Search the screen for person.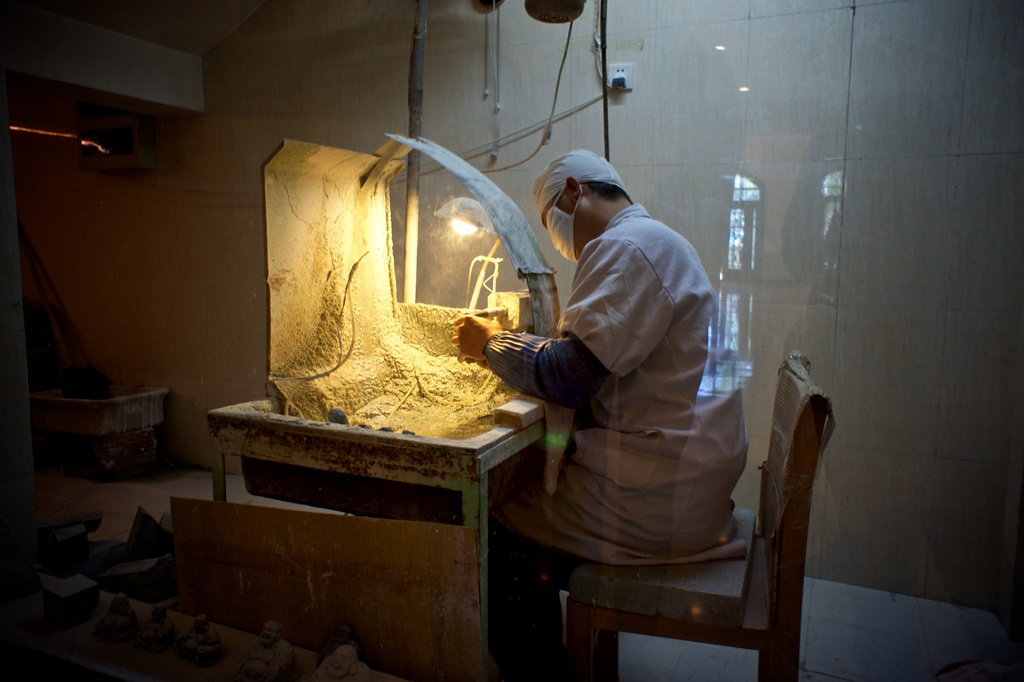
Found at select_region(445, 149, 751, 681).
